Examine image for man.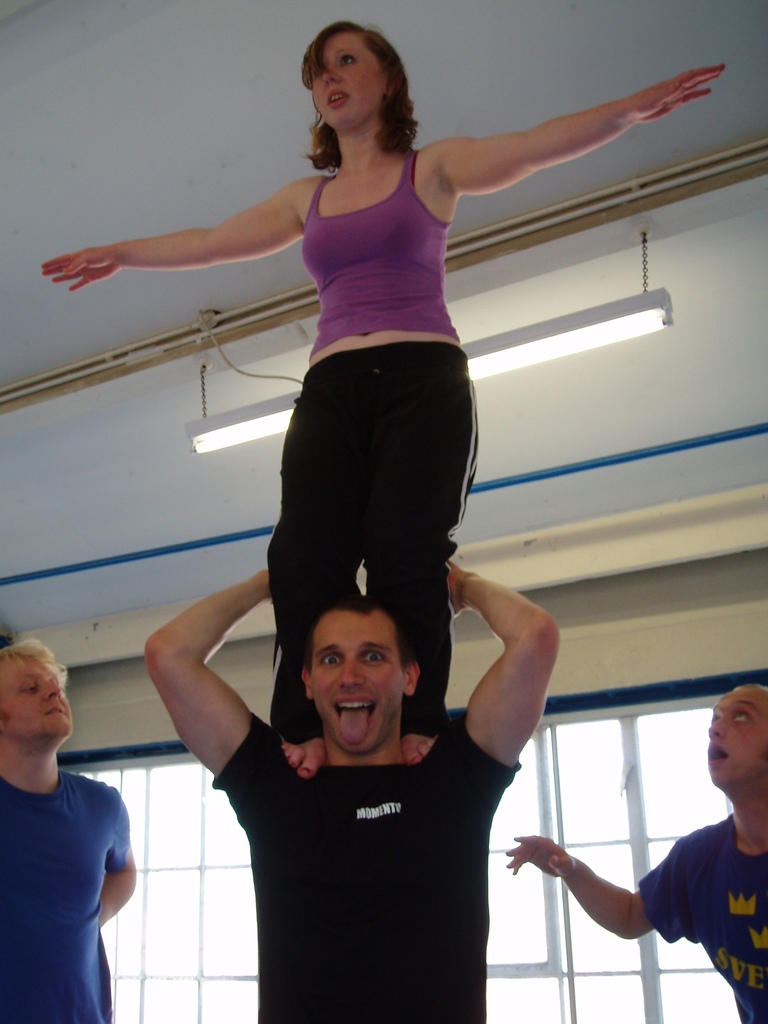
Examination result: [0,629,147,1016].
